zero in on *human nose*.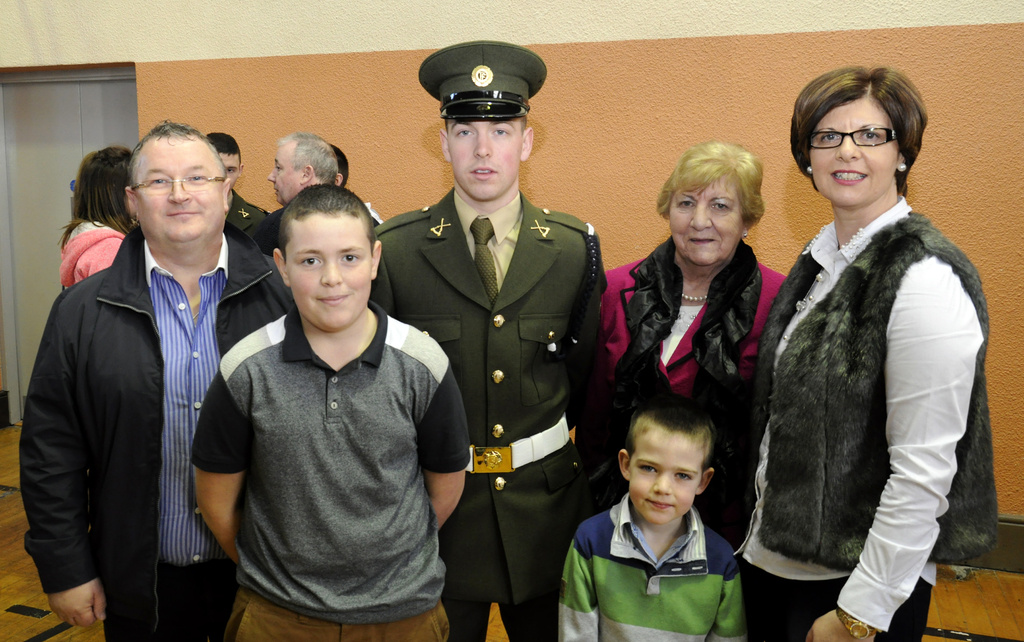
Zeroed in: (268, 166, 275, 181).
